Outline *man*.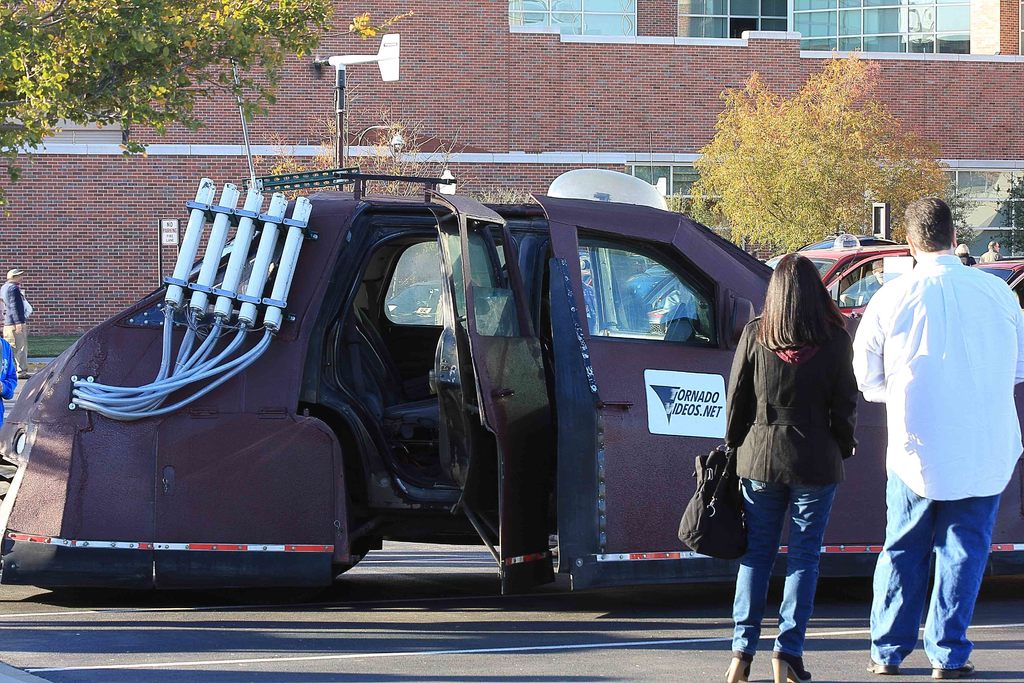
Outline: [0, 270, 33, 383].
